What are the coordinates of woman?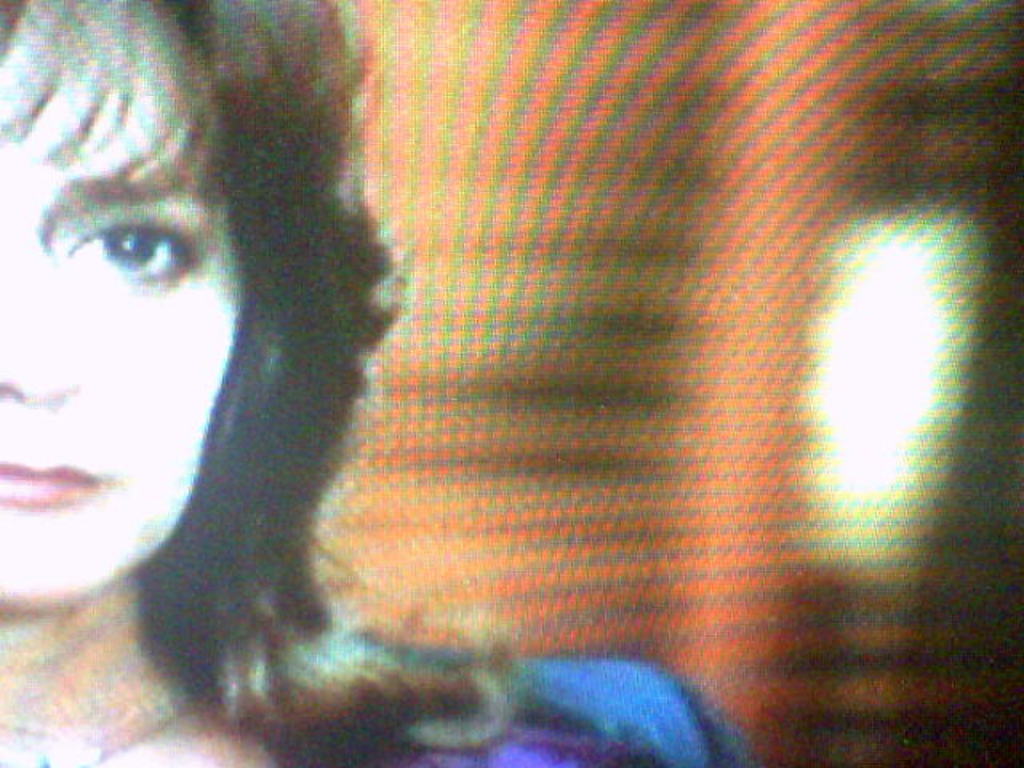
11:0:686:763.
